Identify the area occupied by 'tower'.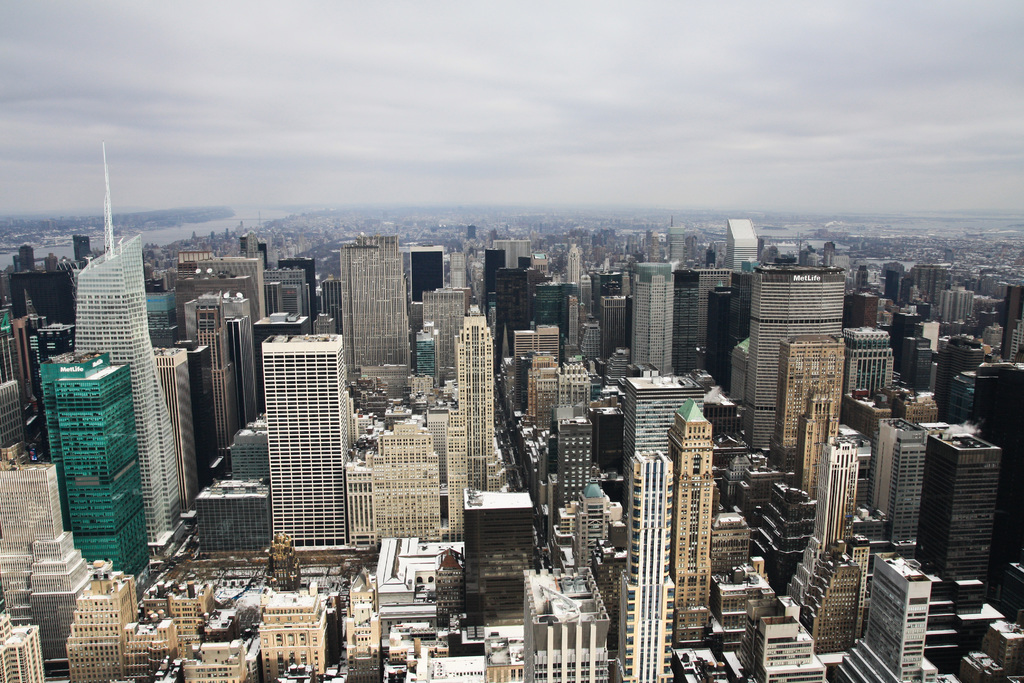
Area: (left=625, top=260, right=689, bottom=378).
